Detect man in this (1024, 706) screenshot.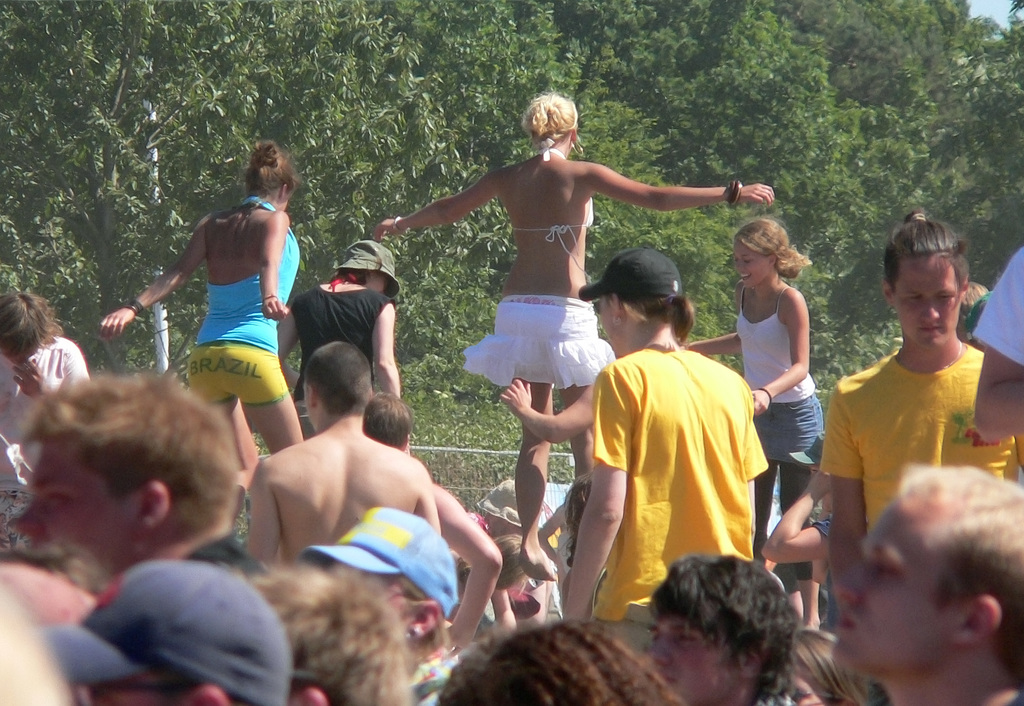
Detection: 358:390:508:656.
